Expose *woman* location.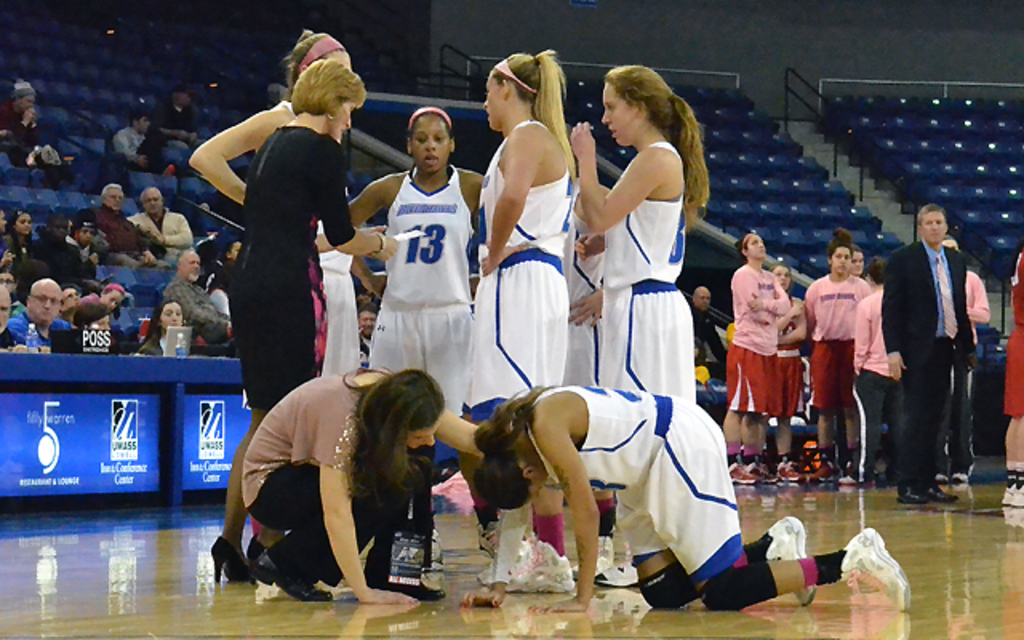
Exposed at [466, 379, 915, 614].
